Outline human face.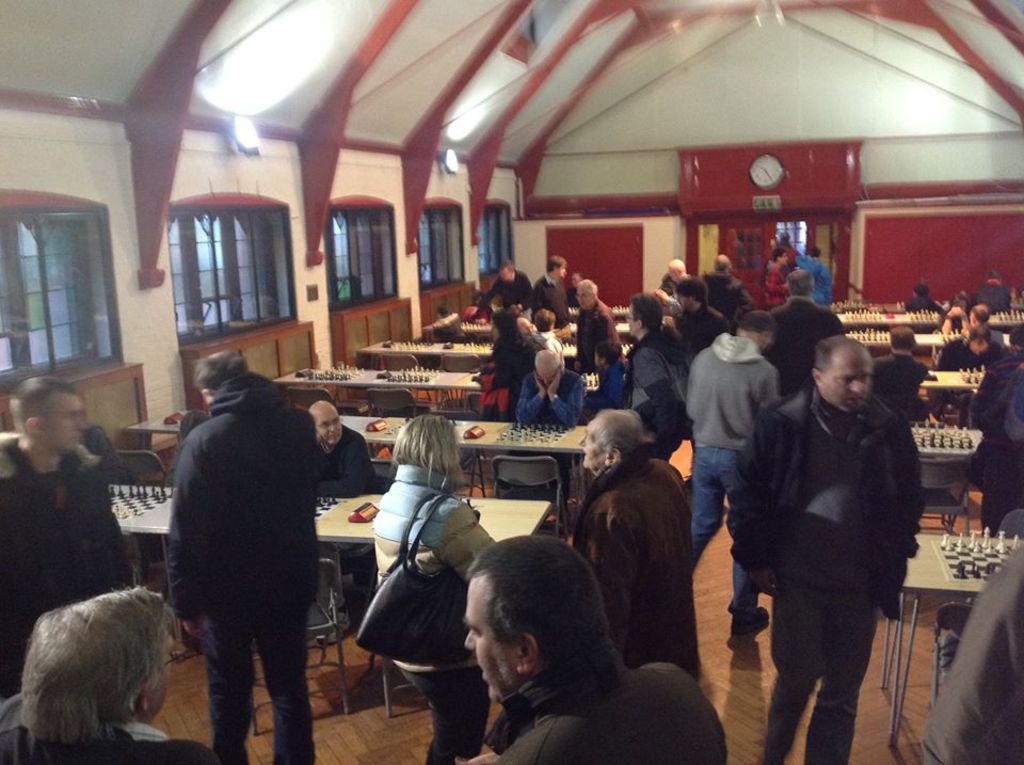
Outline: (576, 284, 593, 309).
